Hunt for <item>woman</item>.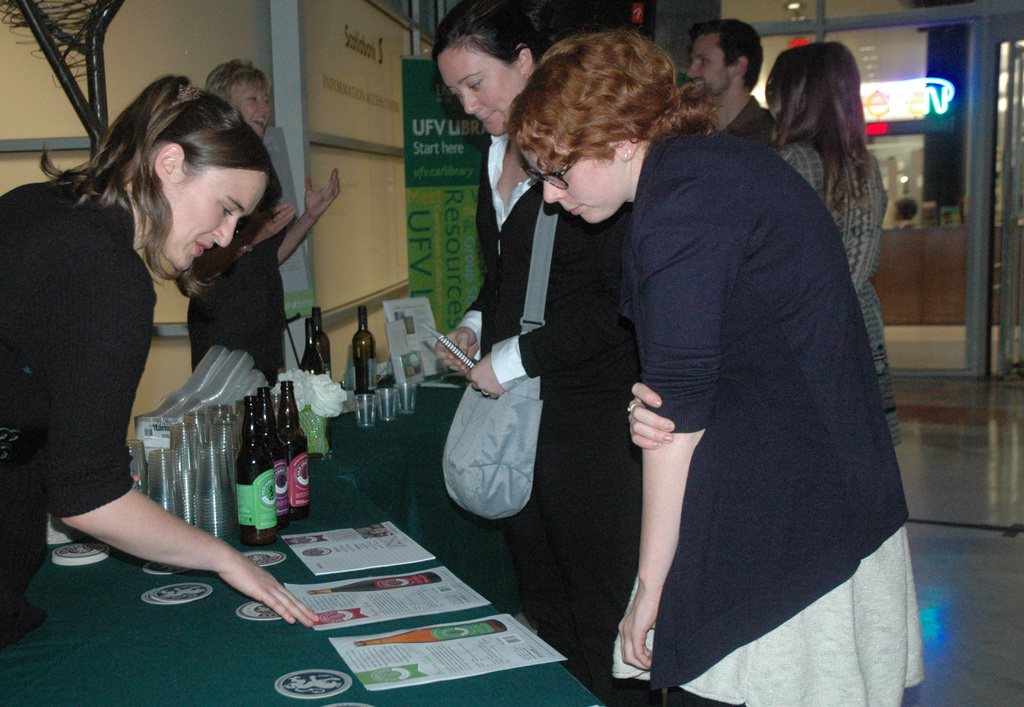
Hunted down at select_region(15, 77, 301, 577).
